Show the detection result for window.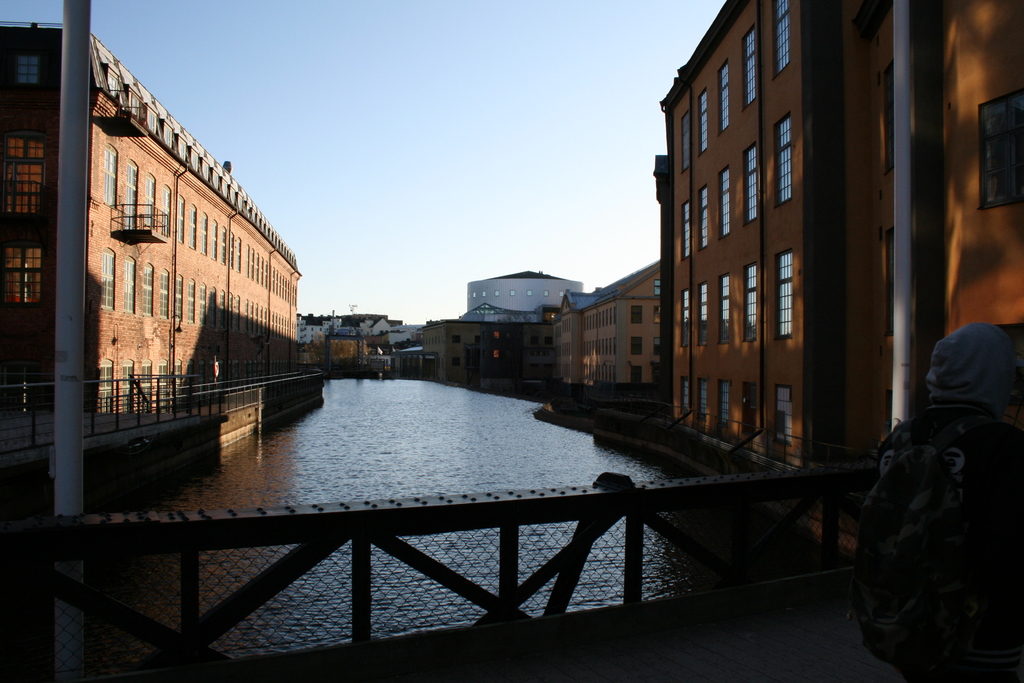
bbox(719, 163, 732, 241).
